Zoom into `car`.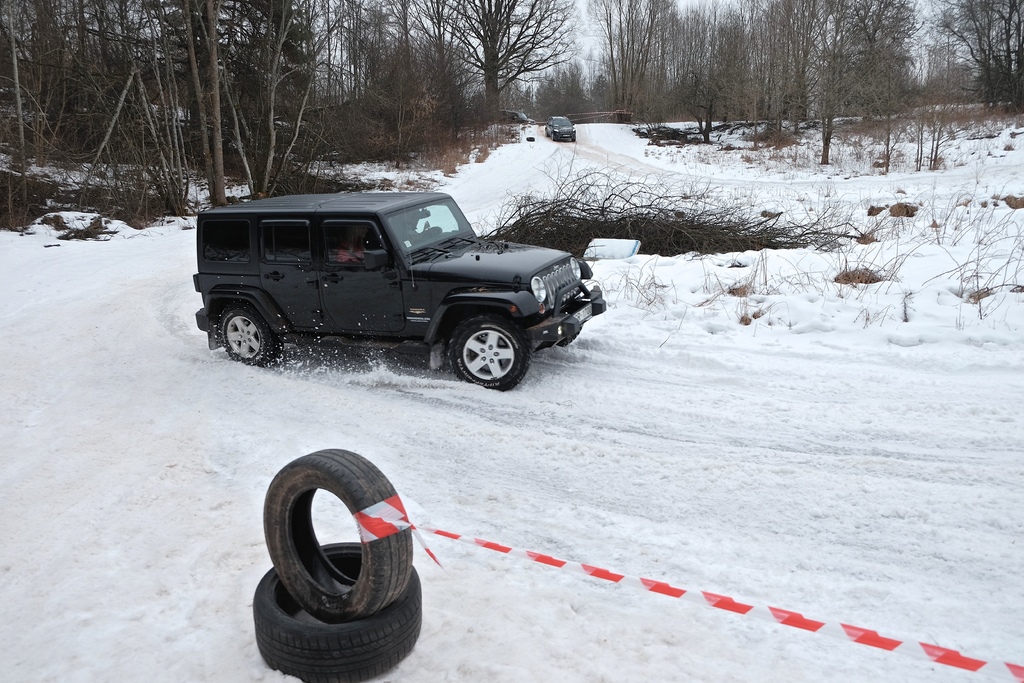
Zoom target: (left=548, top=112, right=570, bottom=143).
